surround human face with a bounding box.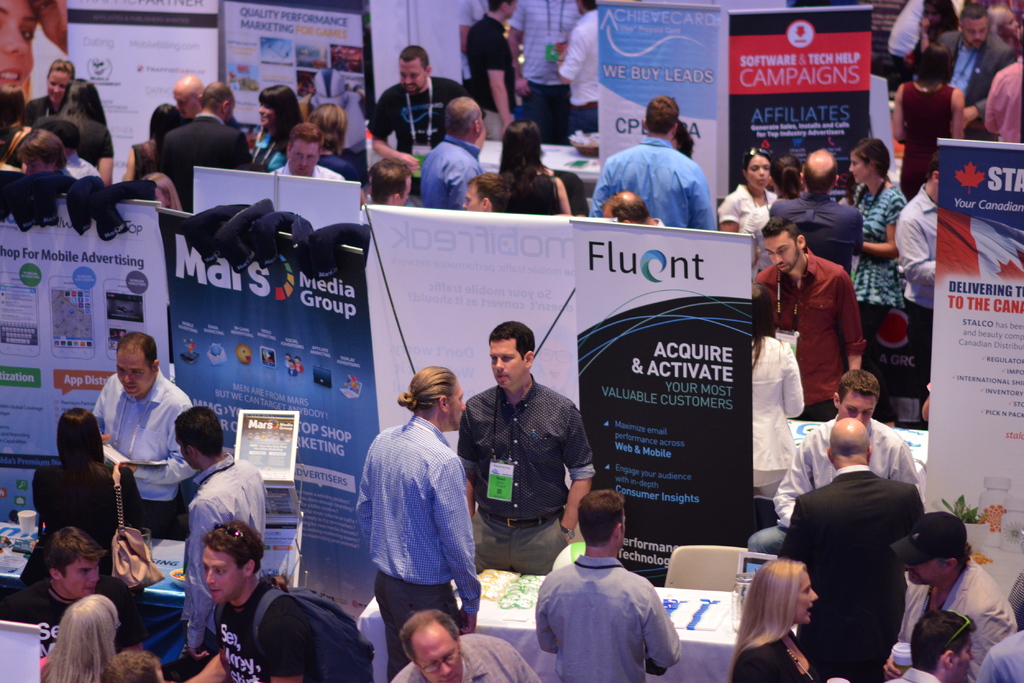
(x1=955, y1=636, x2=972, y2=677).
